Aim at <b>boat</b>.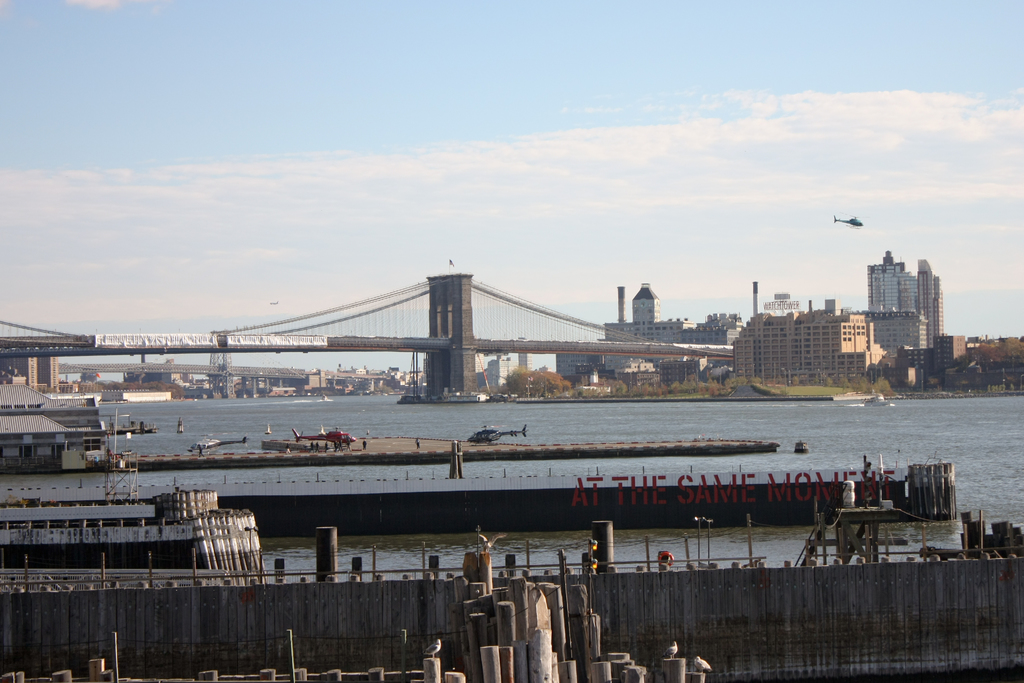
Aimed at box=[793, 435, 814, 459].
